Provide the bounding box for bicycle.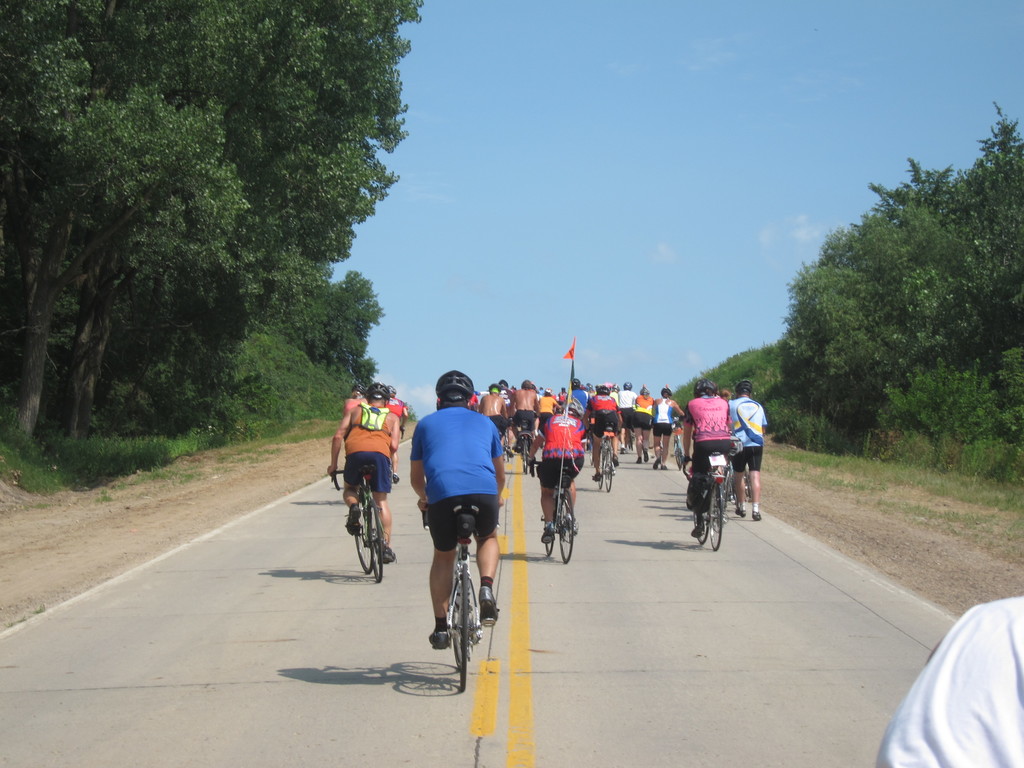
(left=680, top=446, right=737, bottom=561).
